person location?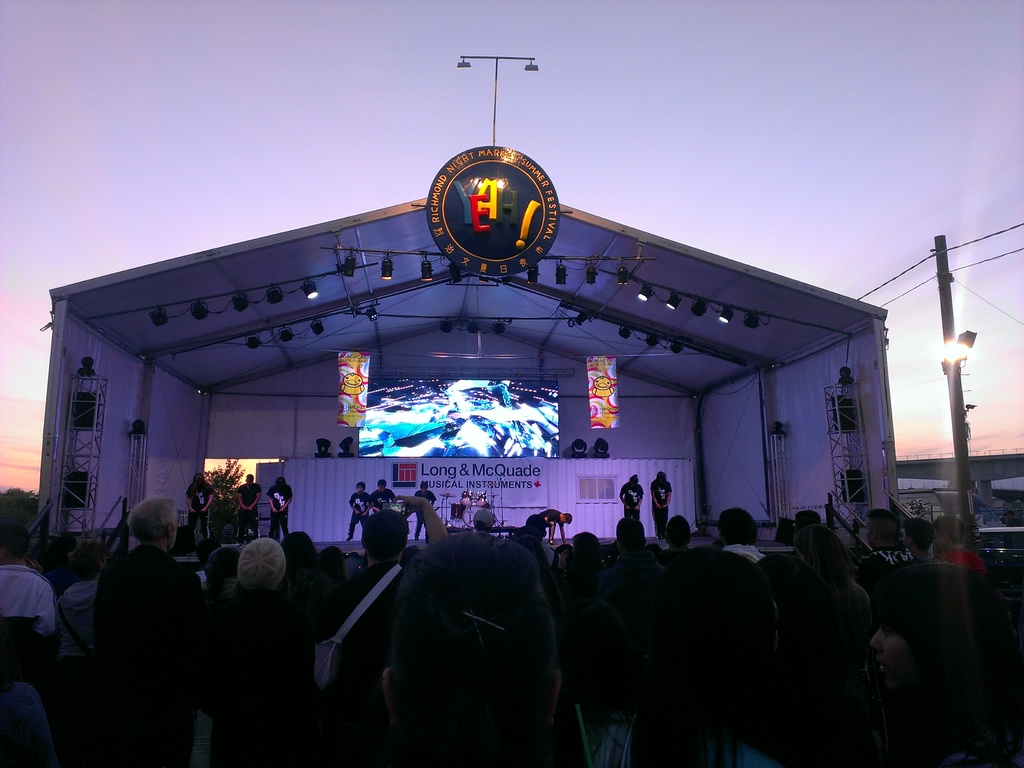
region(417, 481, 435, 543)
